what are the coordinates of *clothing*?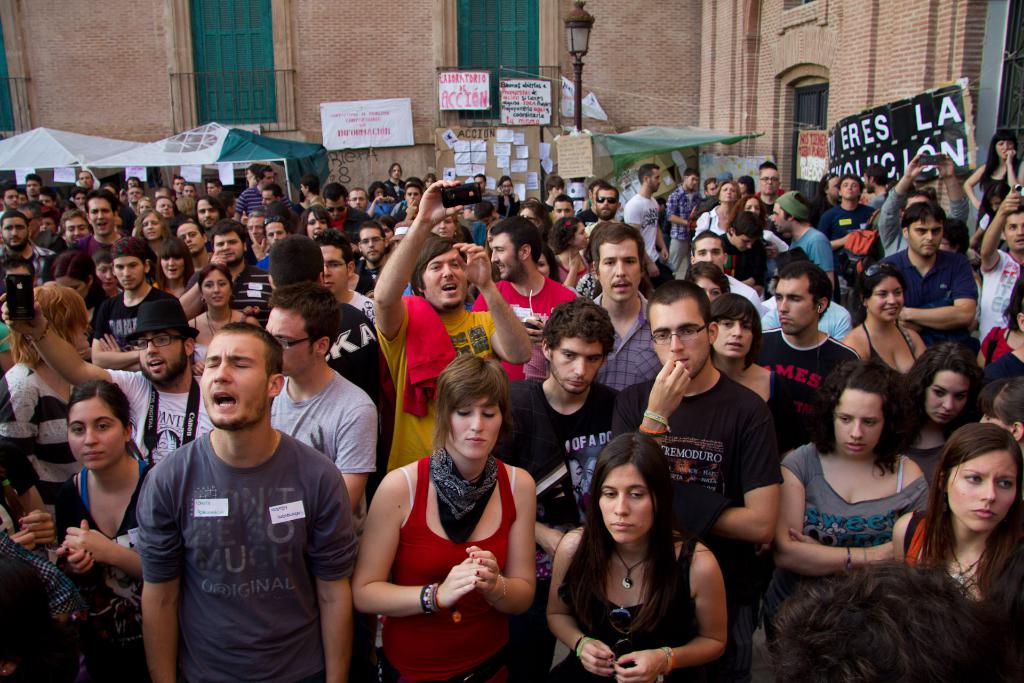
select_region(778, 440, 927, 589).
